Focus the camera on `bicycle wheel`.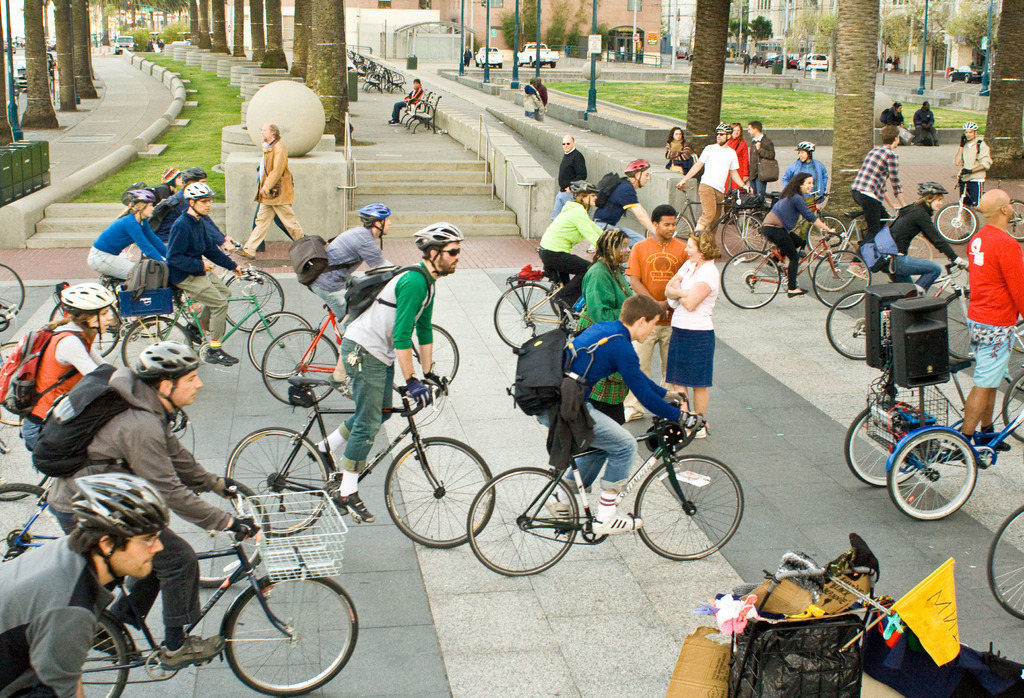
Focus region: x1=468, y1=466, x2=580, y2=579.
